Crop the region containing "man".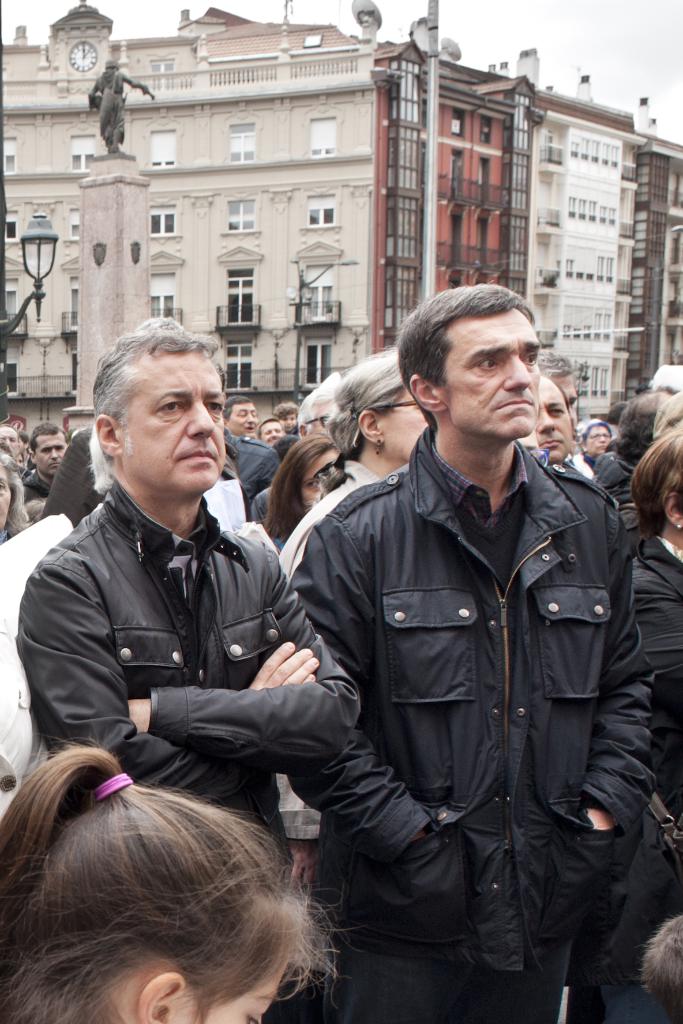
Crop region: {"x1": 539, "y1": 358, "x2": 641, "y2": 515}.
